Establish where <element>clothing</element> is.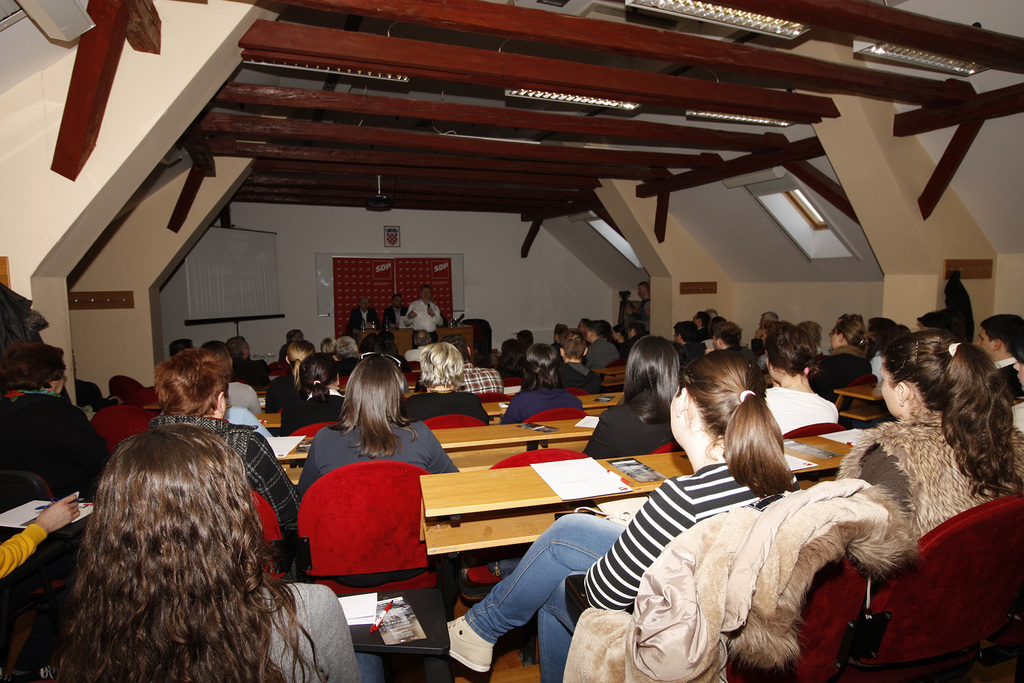
Established at rect(760, 385, 842, 448).
